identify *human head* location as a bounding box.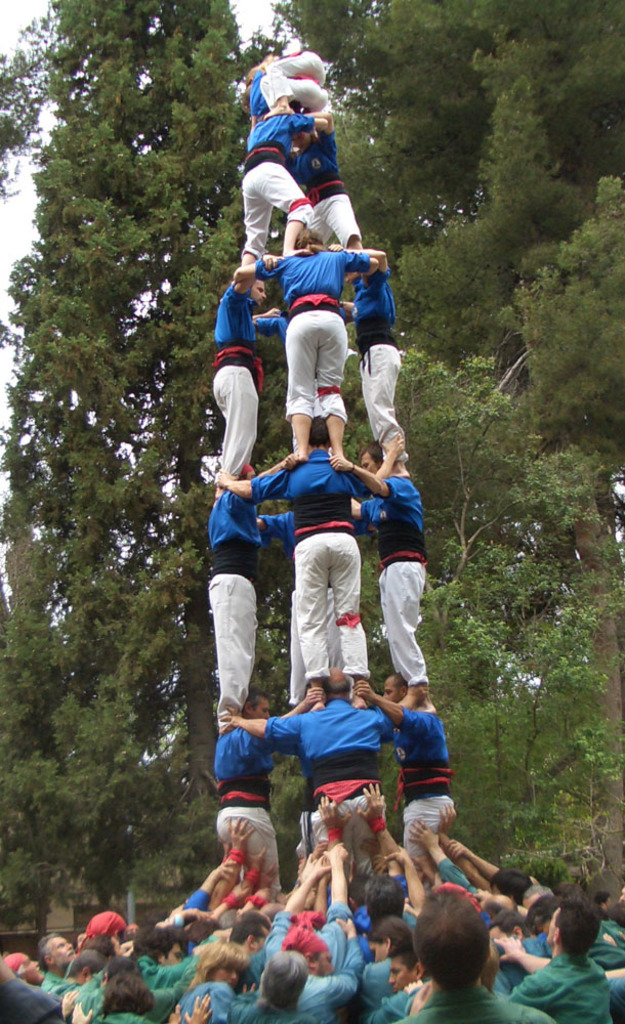
locate(490, 867, 533, 906).
